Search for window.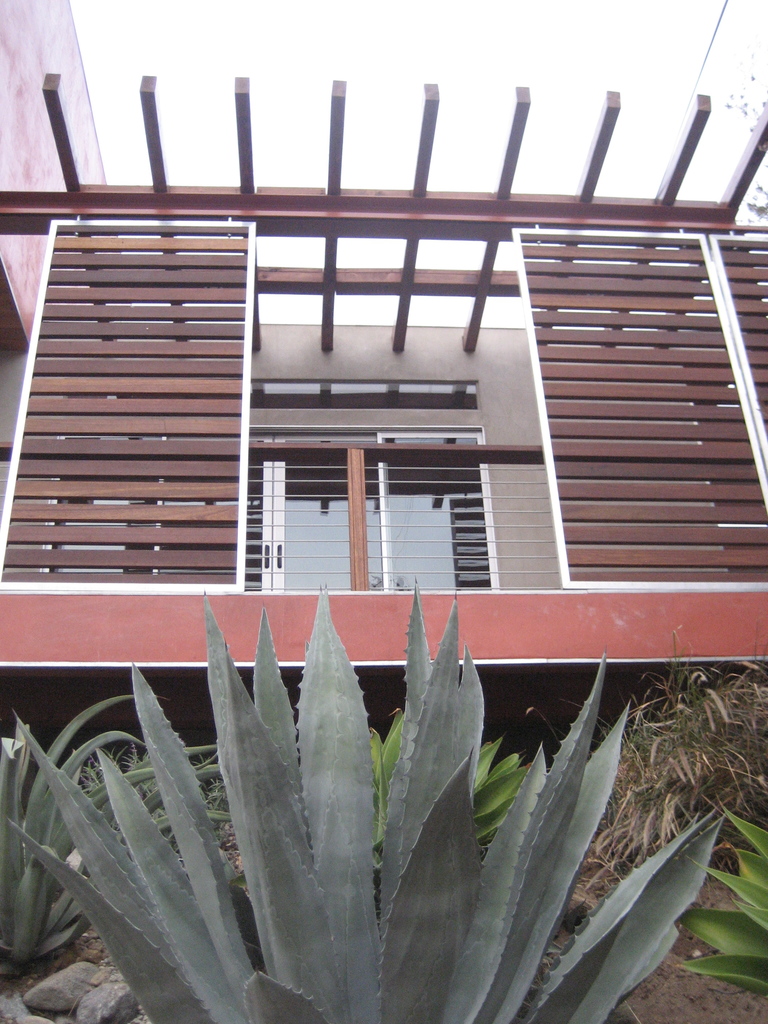
Found at 376,424,505,596.
